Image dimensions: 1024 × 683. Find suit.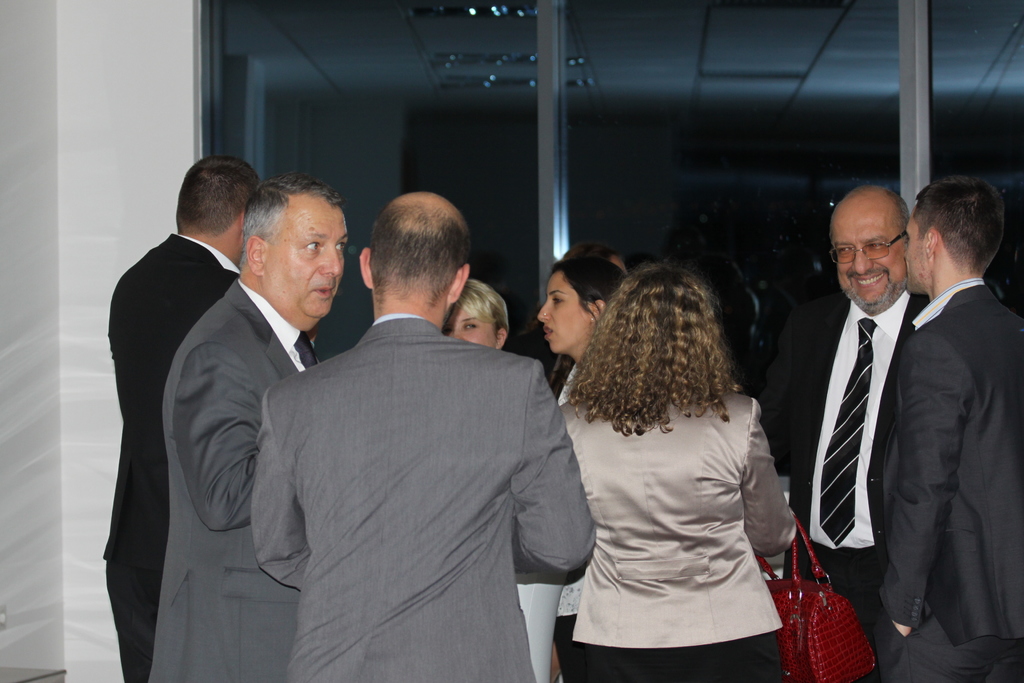
l=252, t=314, r=596, b=682.
